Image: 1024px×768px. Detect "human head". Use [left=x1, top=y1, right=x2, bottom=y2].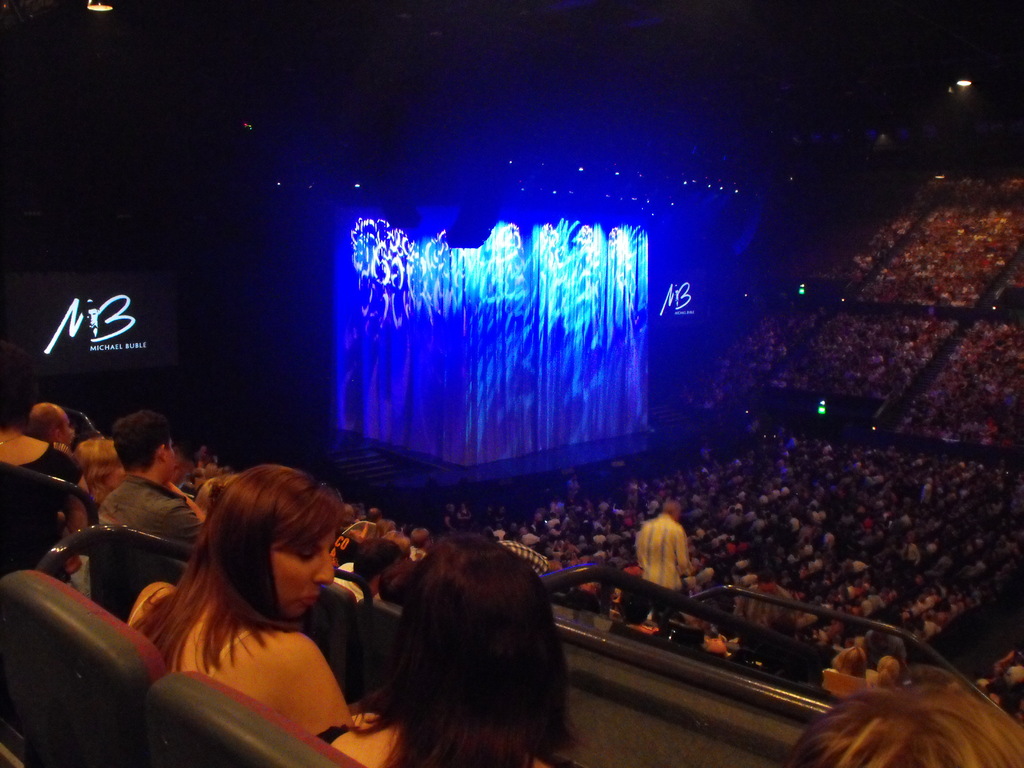
[left=108, top=412, right=179, bottom=482].
